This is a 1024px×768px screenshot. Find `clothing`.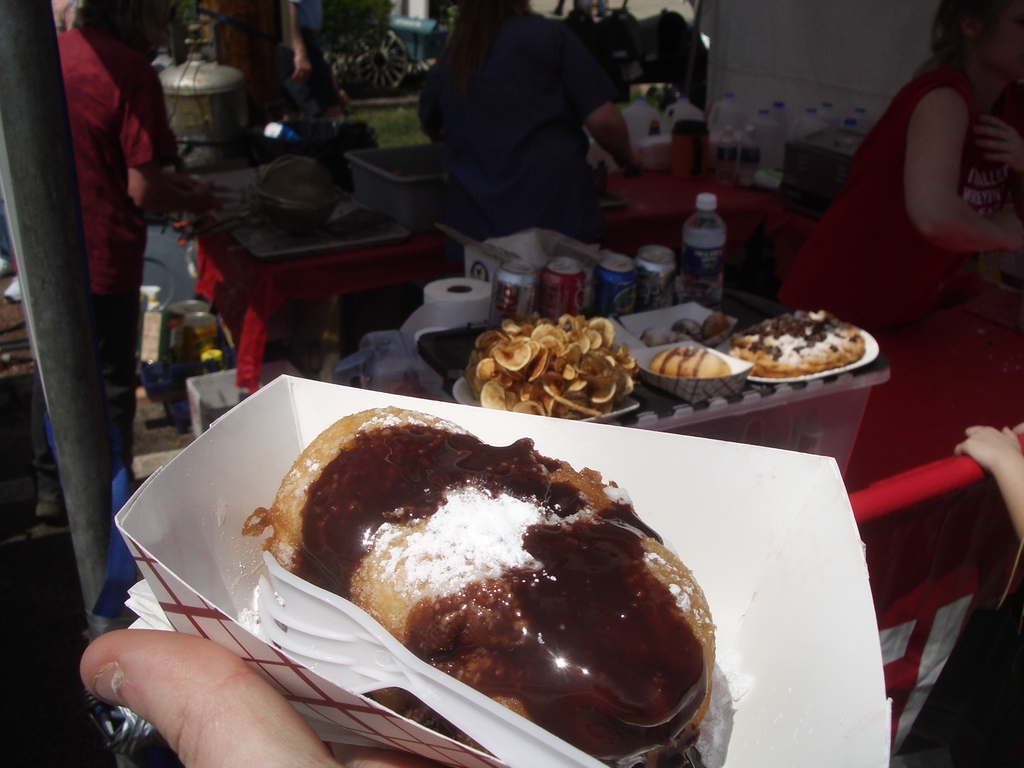
Bounding box: 47, 28, 164, 509.
